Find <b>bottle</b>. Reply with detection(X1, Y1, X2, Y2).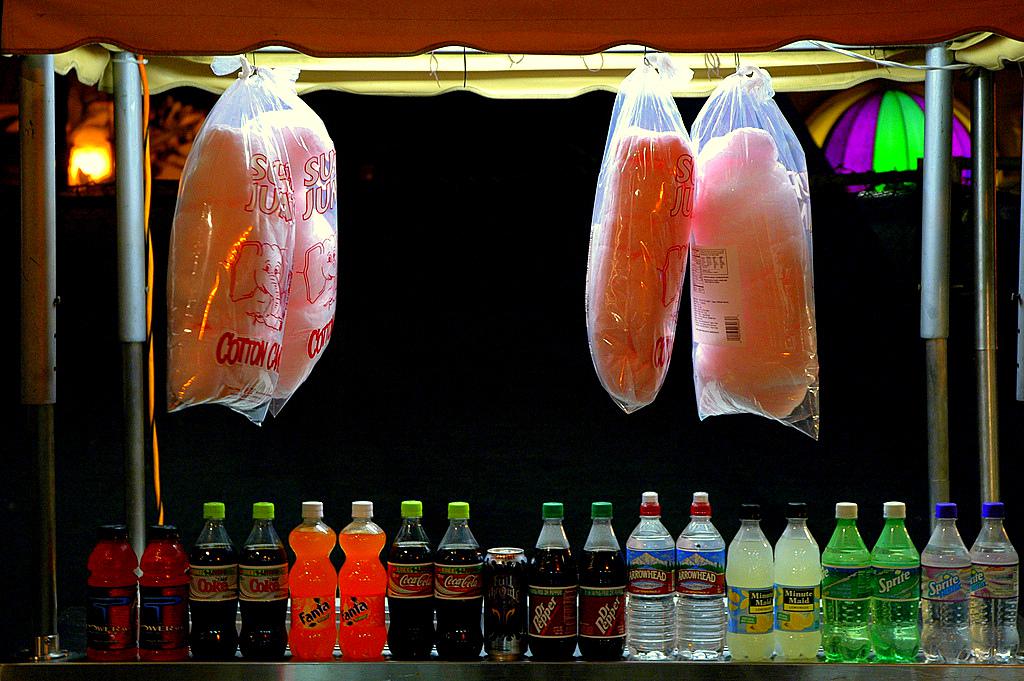
detection(385, 499, 439, 665).
